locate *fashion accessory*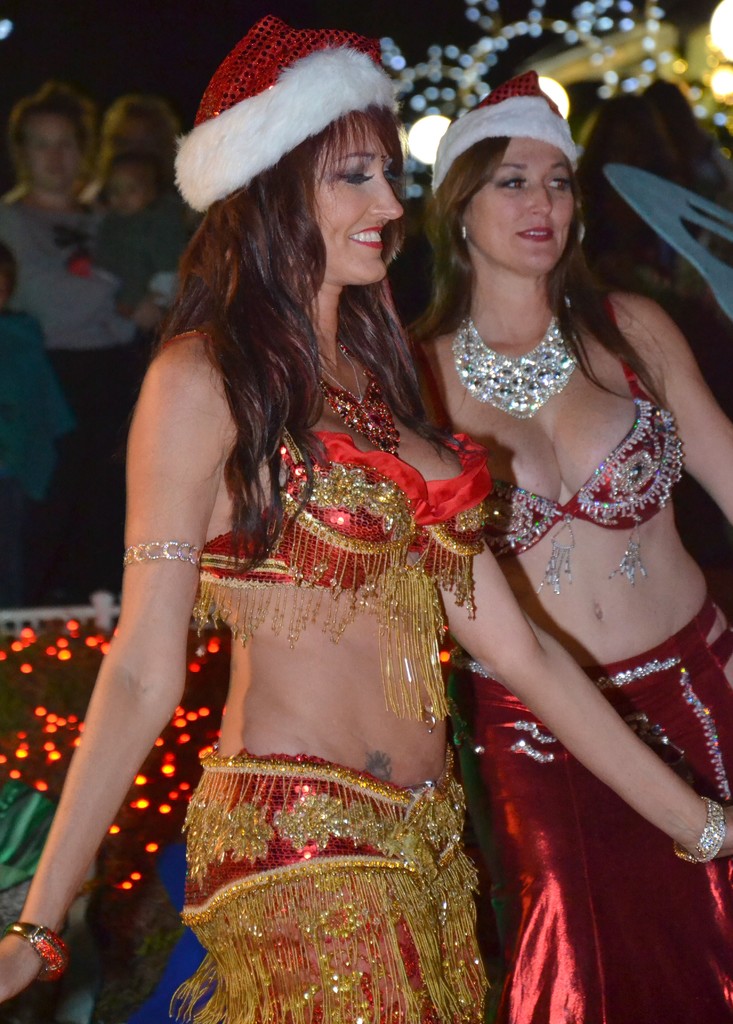
122:540:201:573
